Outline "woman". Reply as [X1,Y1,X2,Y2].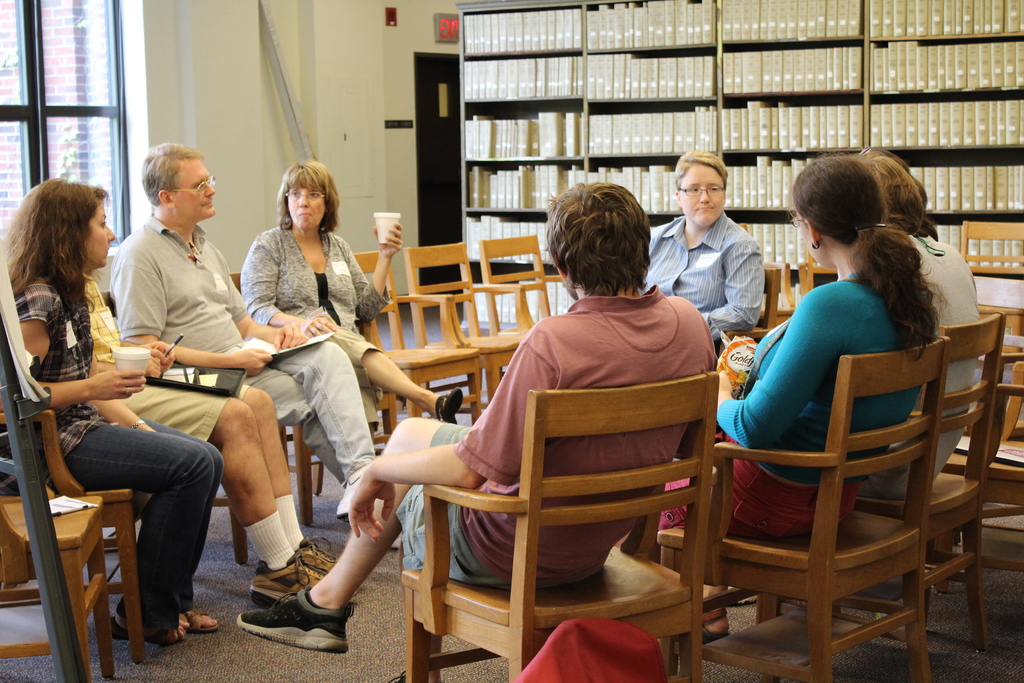
[6,174,227,645].
